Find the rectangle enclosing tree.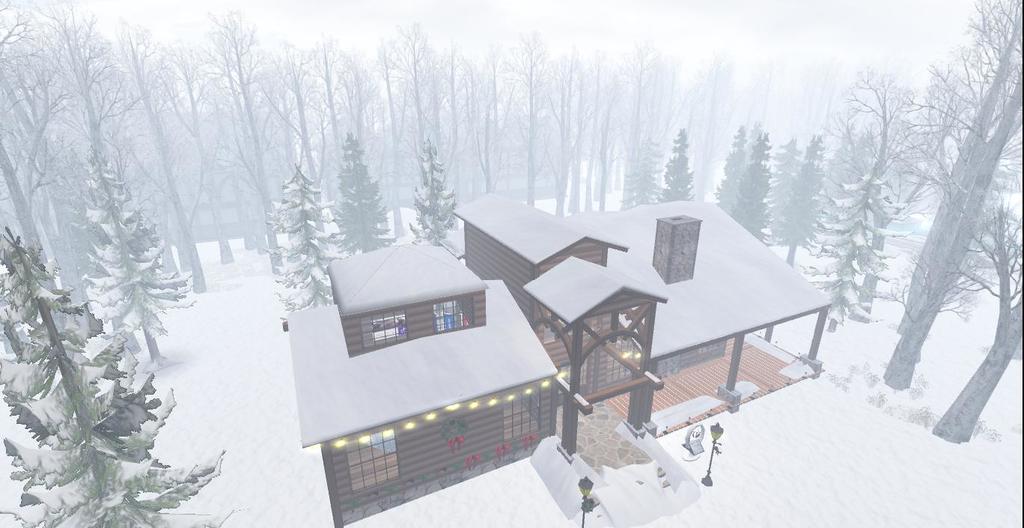
region(367, 45, 402, 221).
